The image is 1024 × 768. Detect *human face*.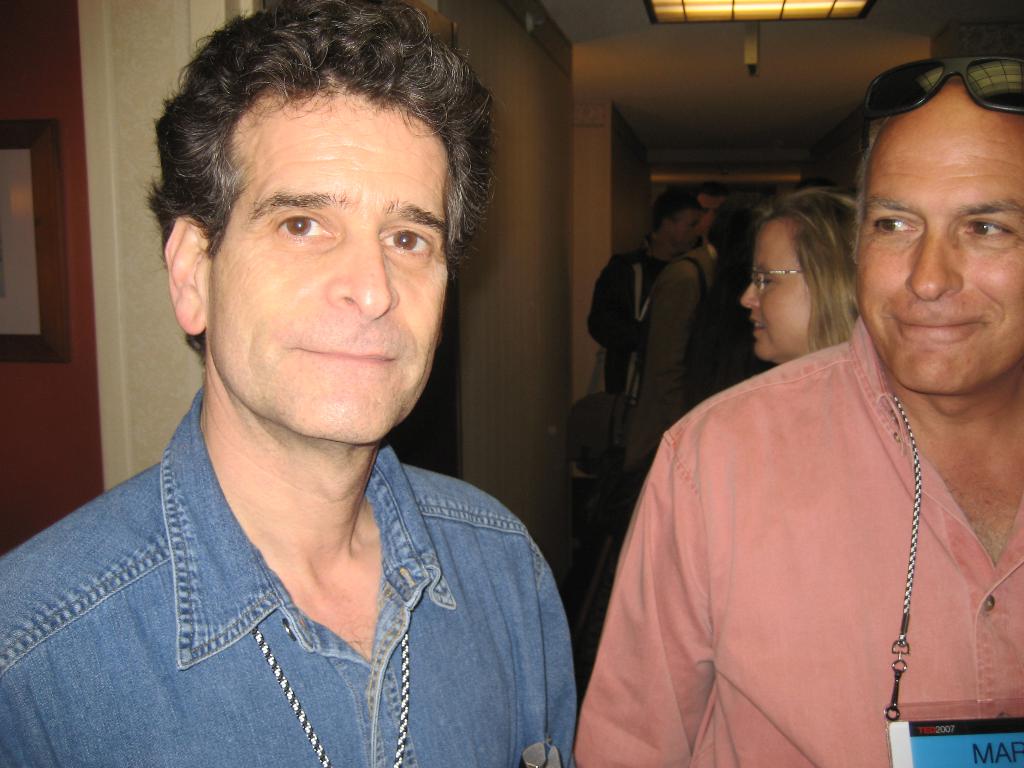
Detection: (x1=742, y1=220, x2=816, y2=365).
